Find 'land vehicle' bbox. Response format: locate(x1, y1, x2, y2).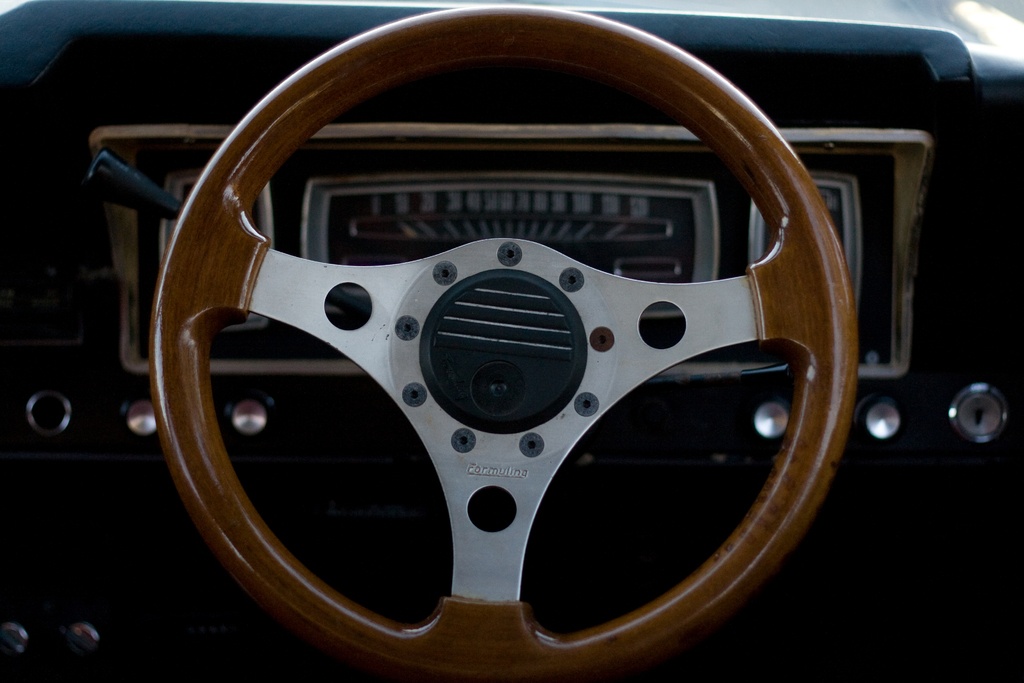
locate(0, 0, 1023, 682).
